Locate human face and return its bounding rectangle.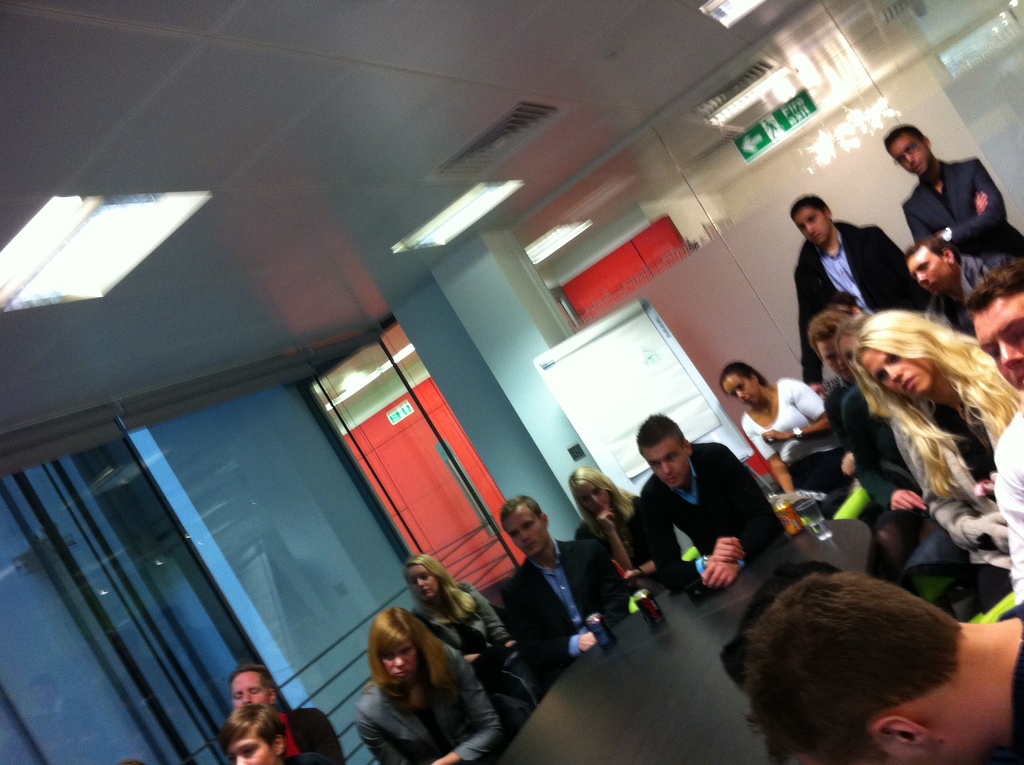
locate(838, 335, 855, 366).
